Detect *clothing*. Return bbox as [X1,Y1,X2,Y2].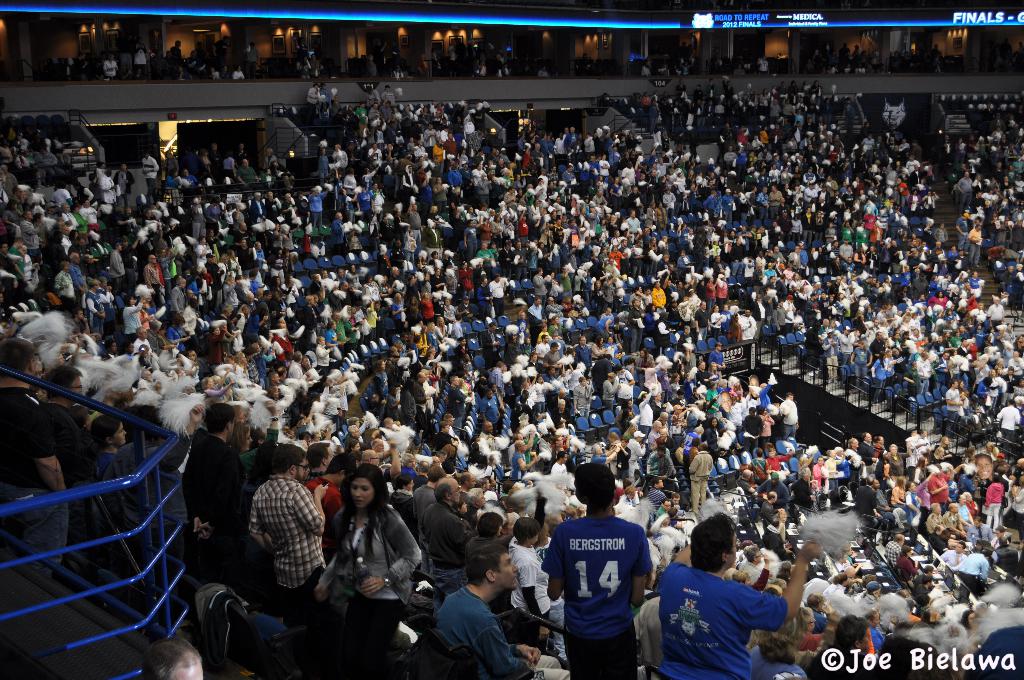
[902,340,918,357].
